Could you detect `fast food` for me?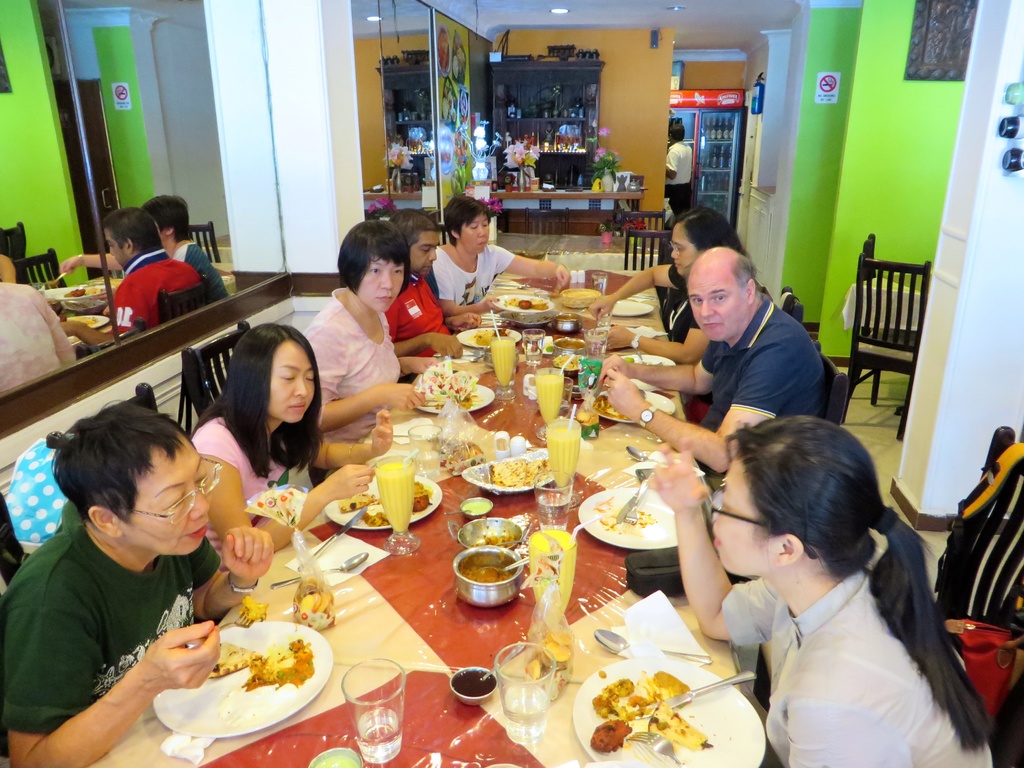
Detection result: [left=478, top=326, right=512, bottom=346].
